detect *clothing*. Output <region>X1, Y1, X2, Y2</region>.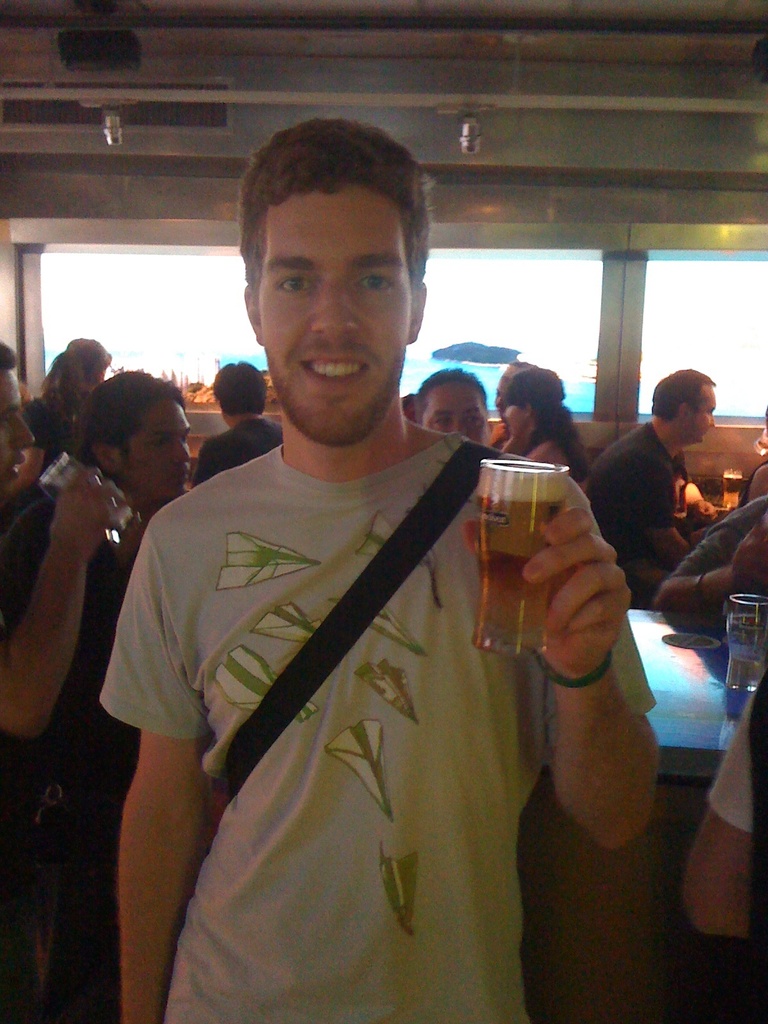
<region>670, 497, 767, 576</region>.
